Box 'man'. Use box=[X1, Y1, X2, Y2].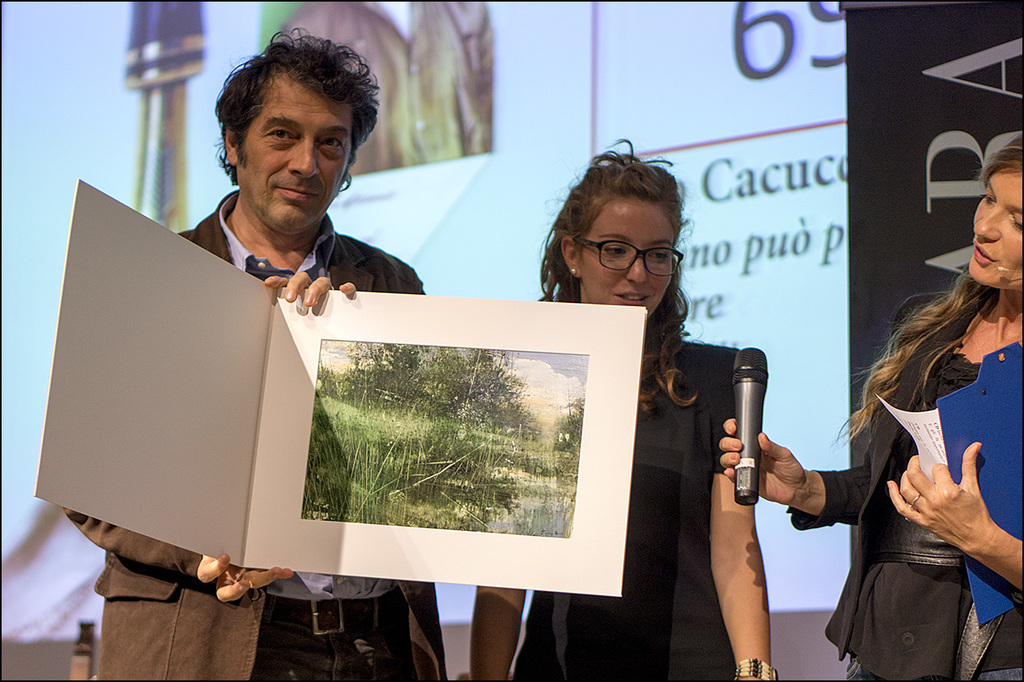
box=[66, 29, 448, 681].
